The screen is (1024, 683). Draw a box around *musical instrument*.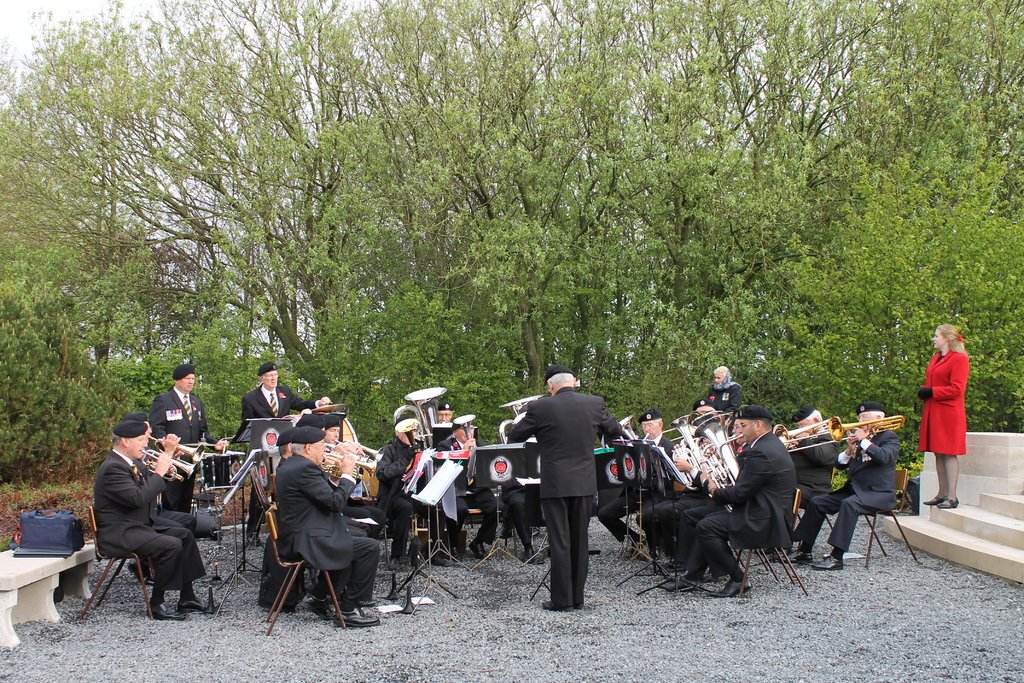
crop(216, 445, 246, 462).
